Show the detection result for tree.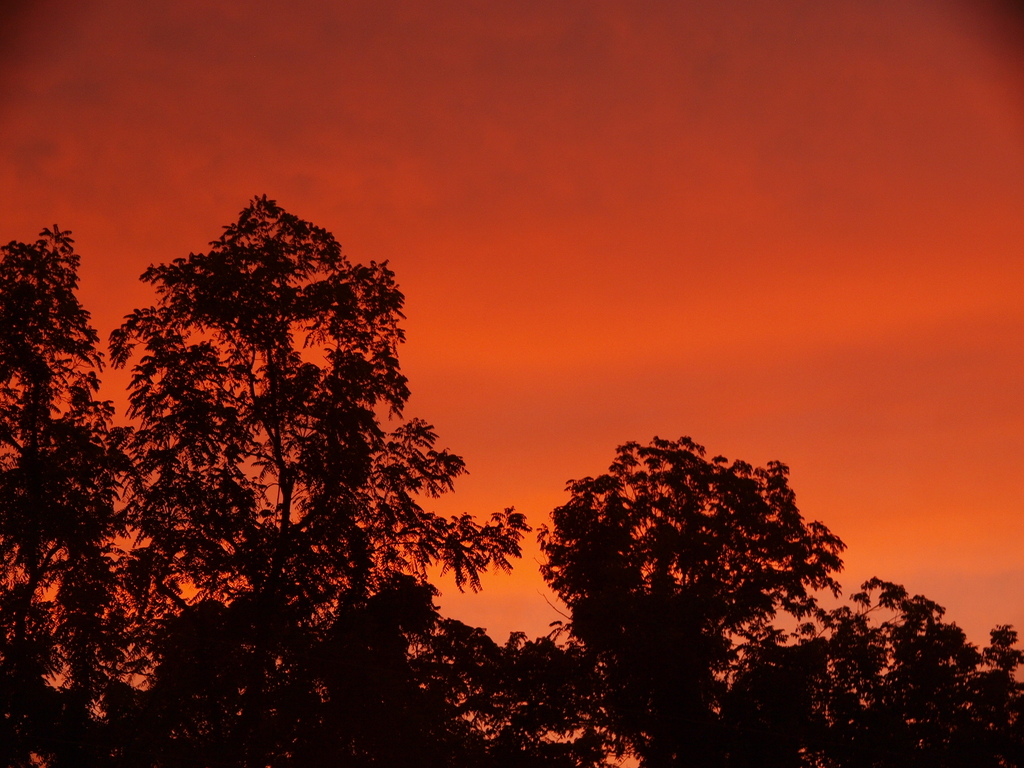
BBox(103, 191, 548, 767).
